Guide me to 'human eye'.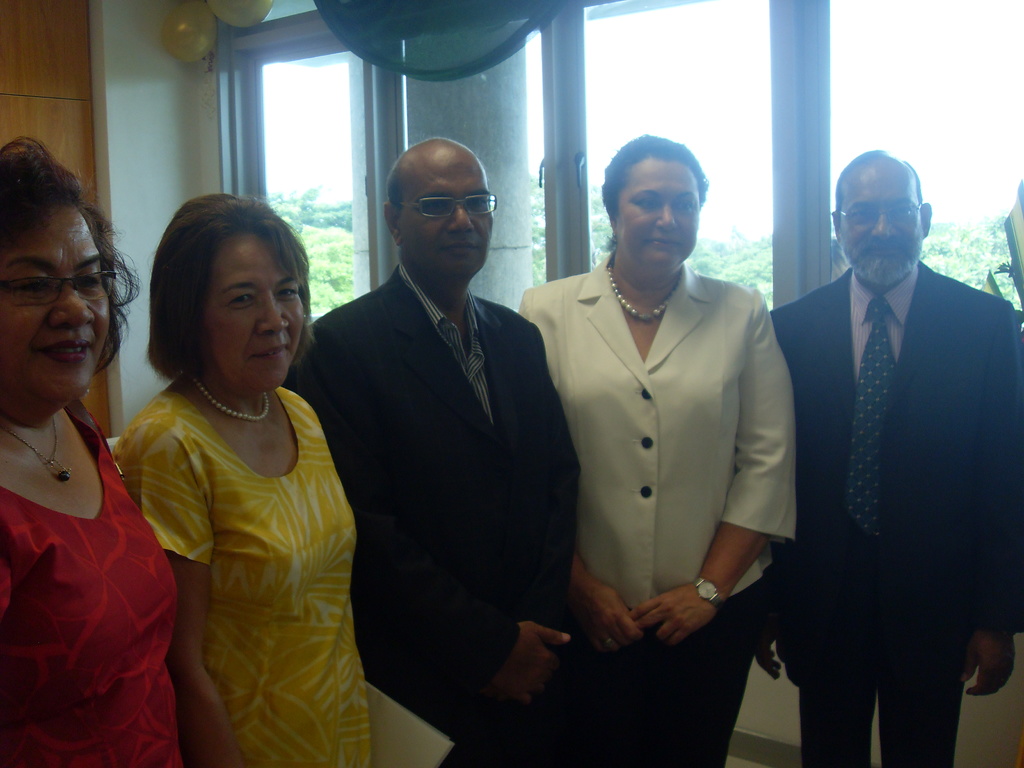
Guidance: 634:195:659:209.
